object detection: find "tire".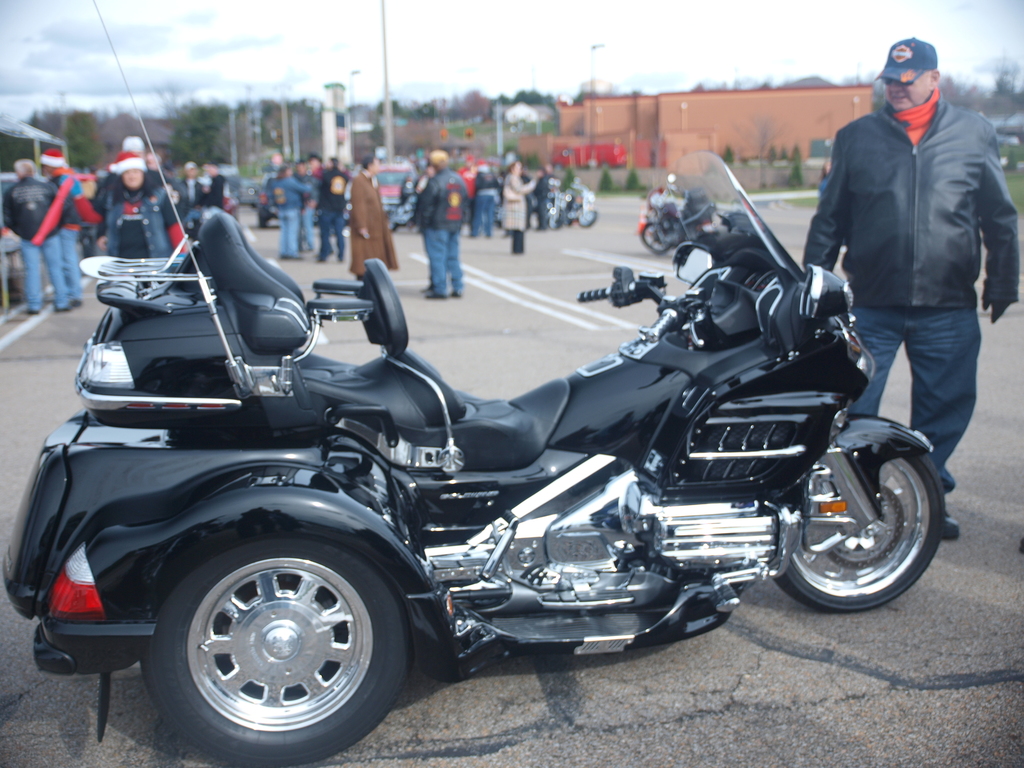
(left=773, top=452, right=947, bottom=616).
